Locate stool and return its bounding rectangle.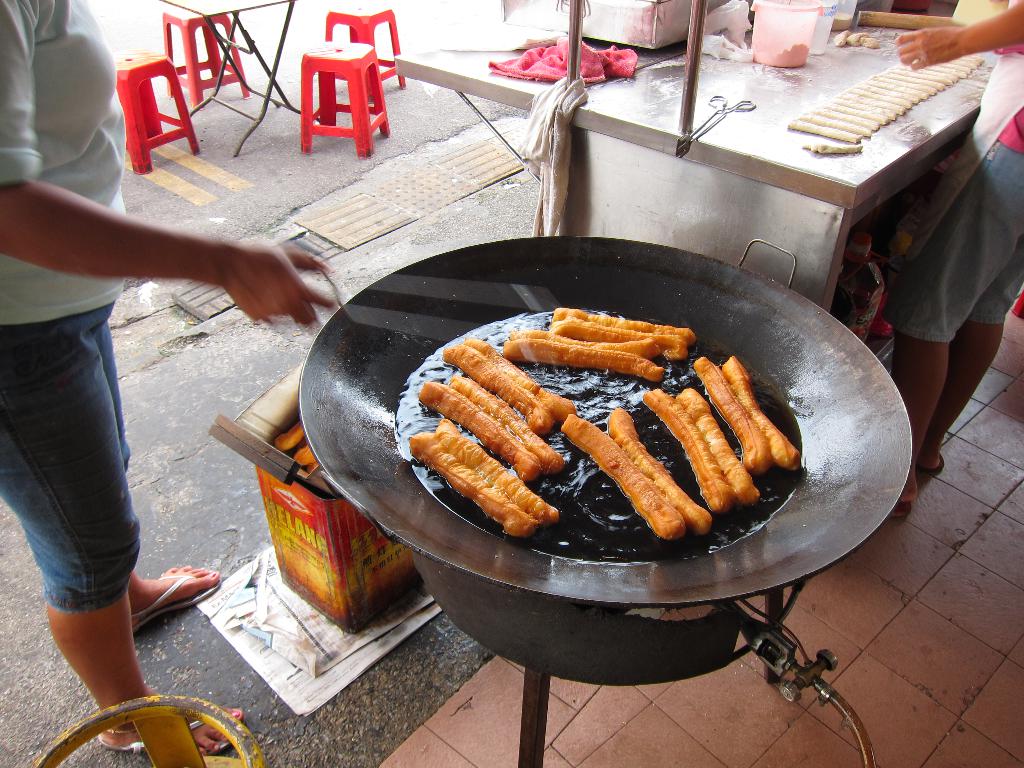
[left=301, top=38, right=390, bottom=155].
